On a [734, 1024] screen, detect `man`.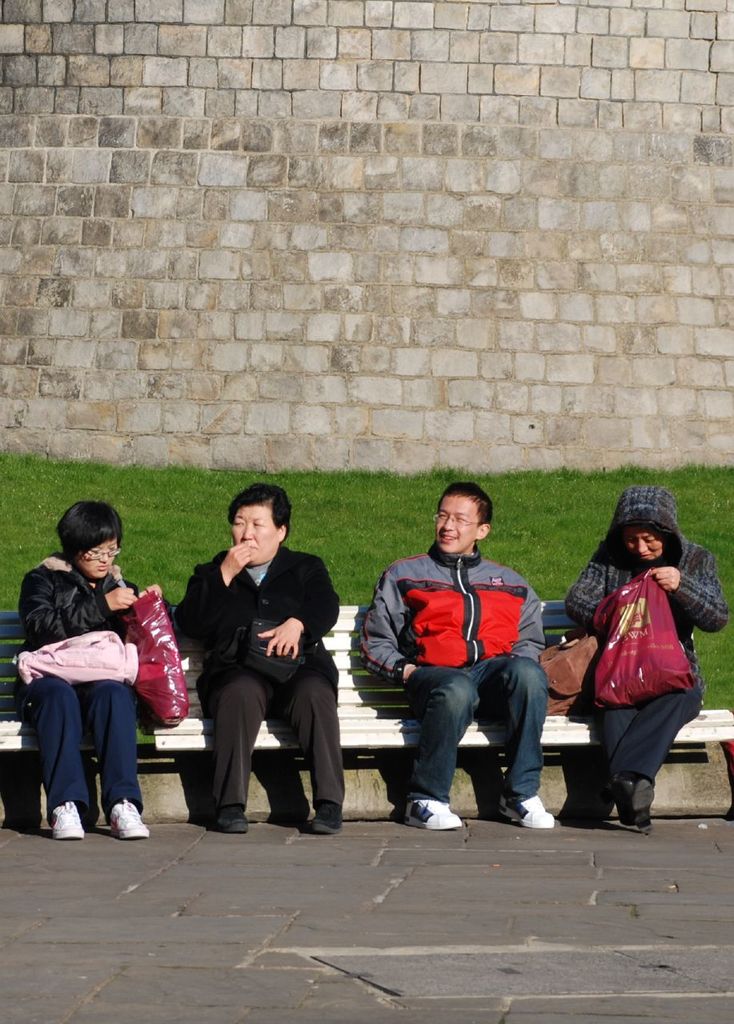
363 495 579 842.
